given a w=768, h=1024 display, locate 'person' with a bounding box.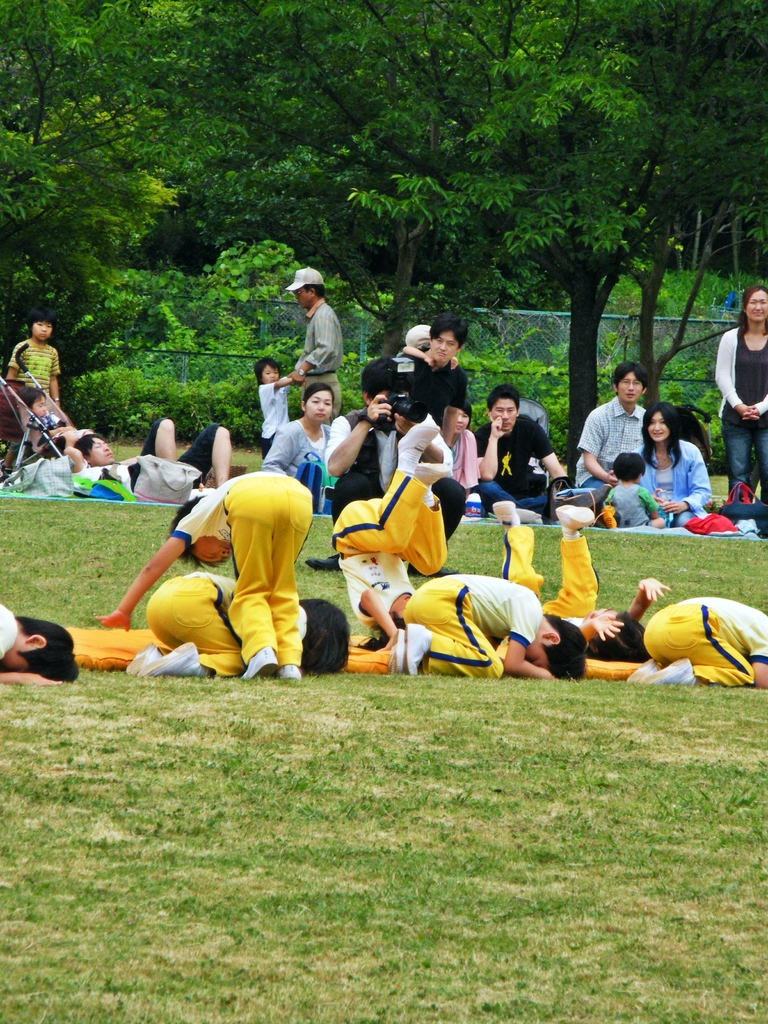
Located: bbox(337, 382, 451, 652).
